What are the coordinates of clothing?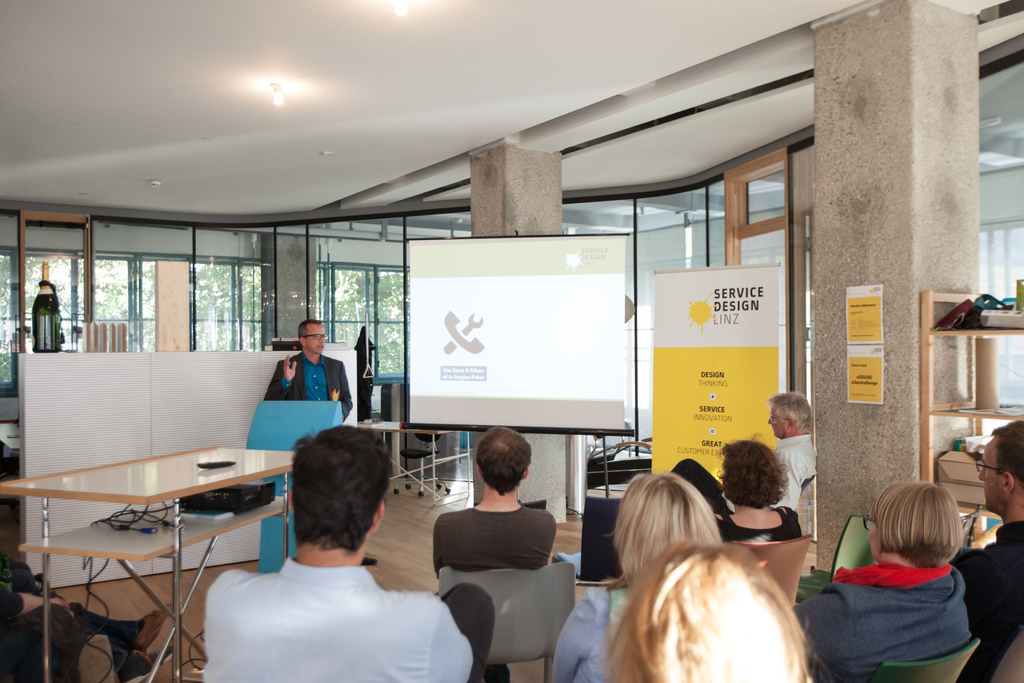
<box>793,555,974,682</box>.
